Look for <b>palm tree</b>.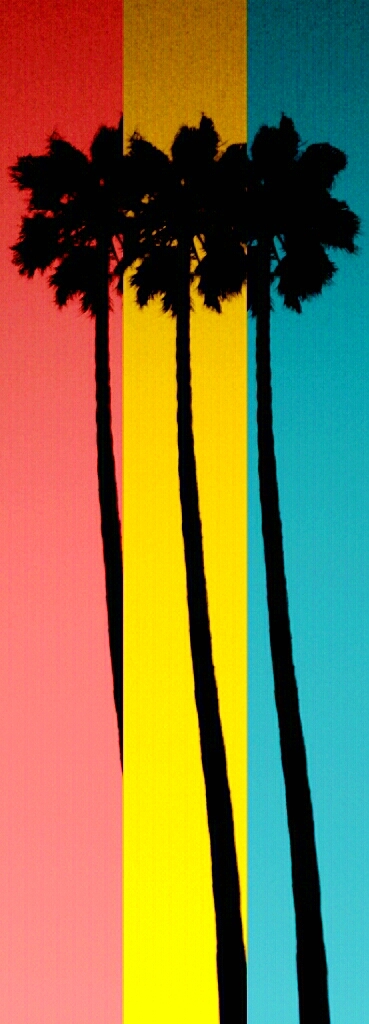
Found: Rect(244, 105, 363, 1023).
